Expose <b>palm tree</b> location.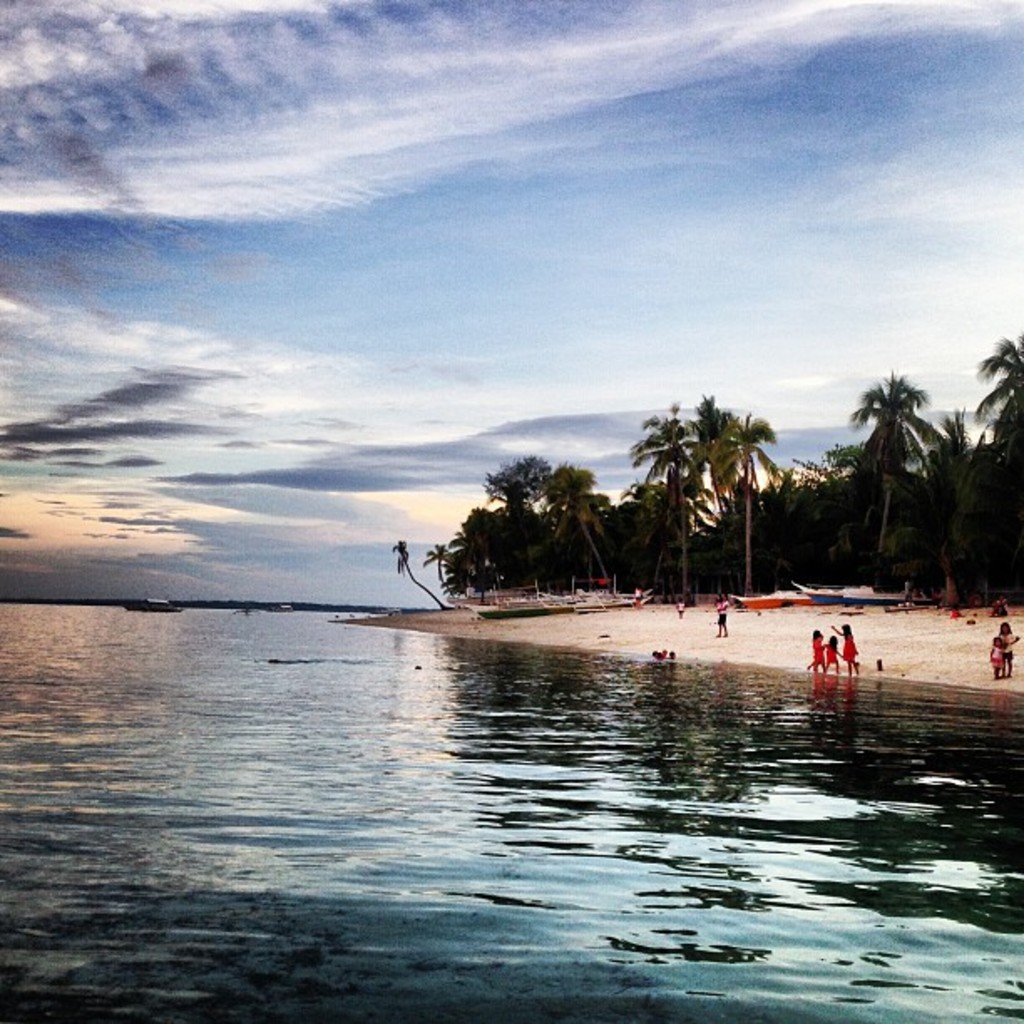
Exposed at detection(554, 465, 594, 602).
